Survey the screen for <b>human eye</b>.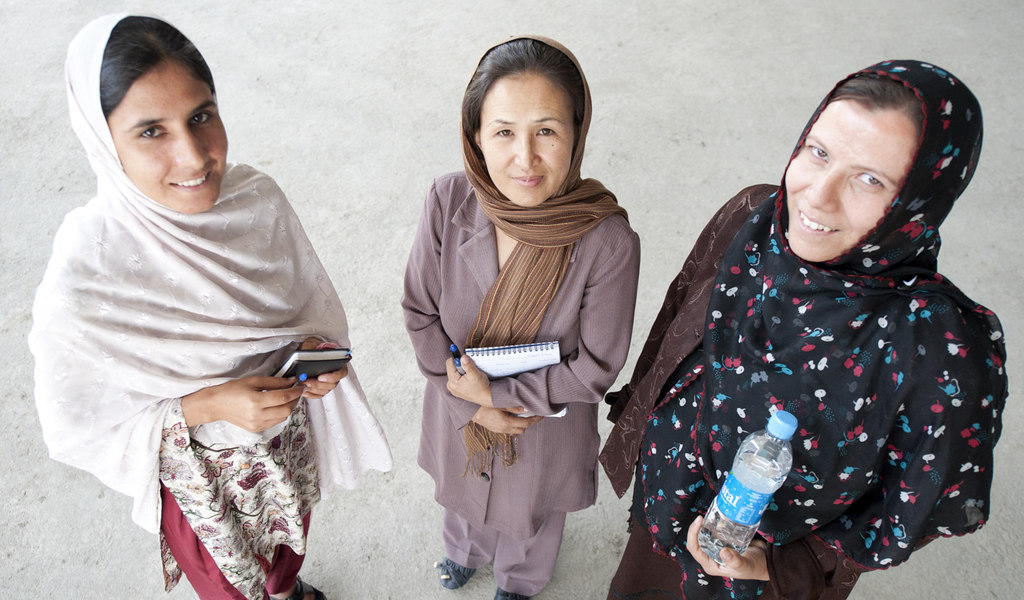
Survey found: [535, 125, 556, 138].
